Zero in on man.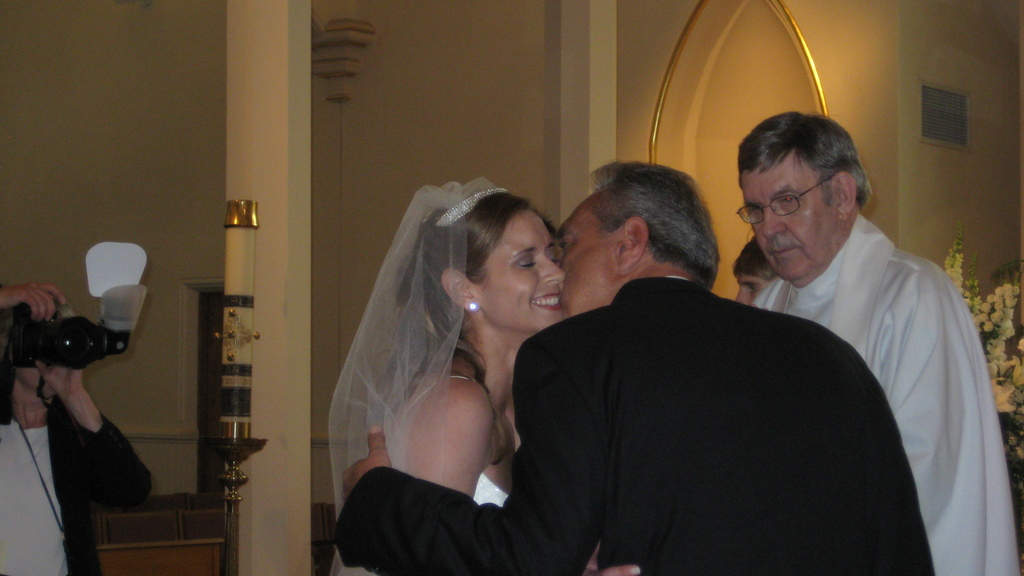
Zeroed in: pyautogui.locateOnScreen(727, 236, 820, 323).
